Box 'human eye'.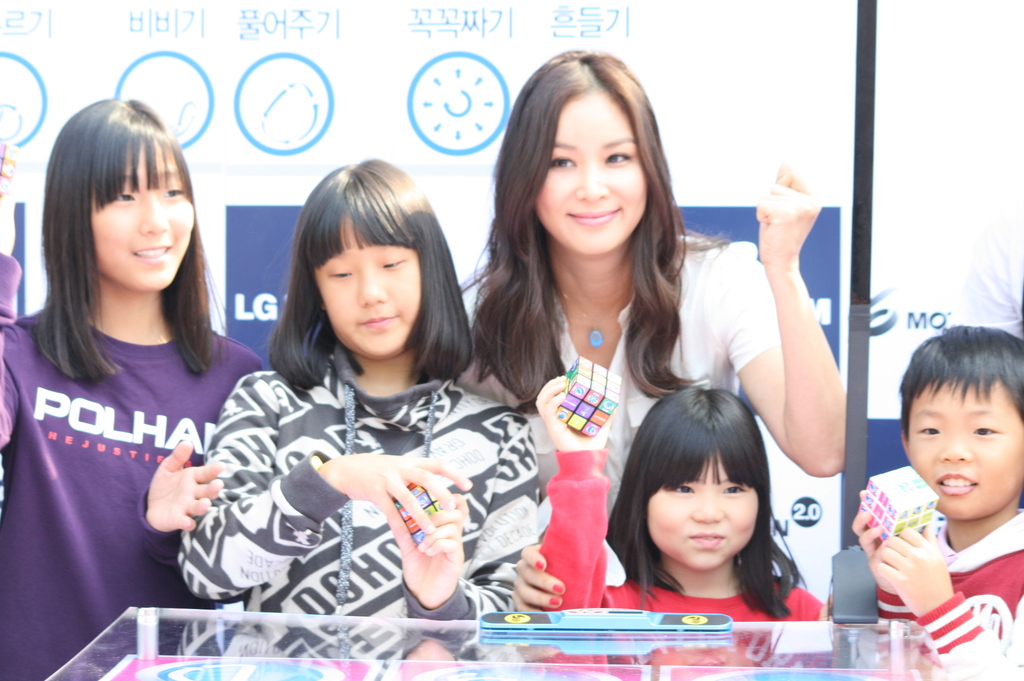
crop(164, 184, 184, 198).
